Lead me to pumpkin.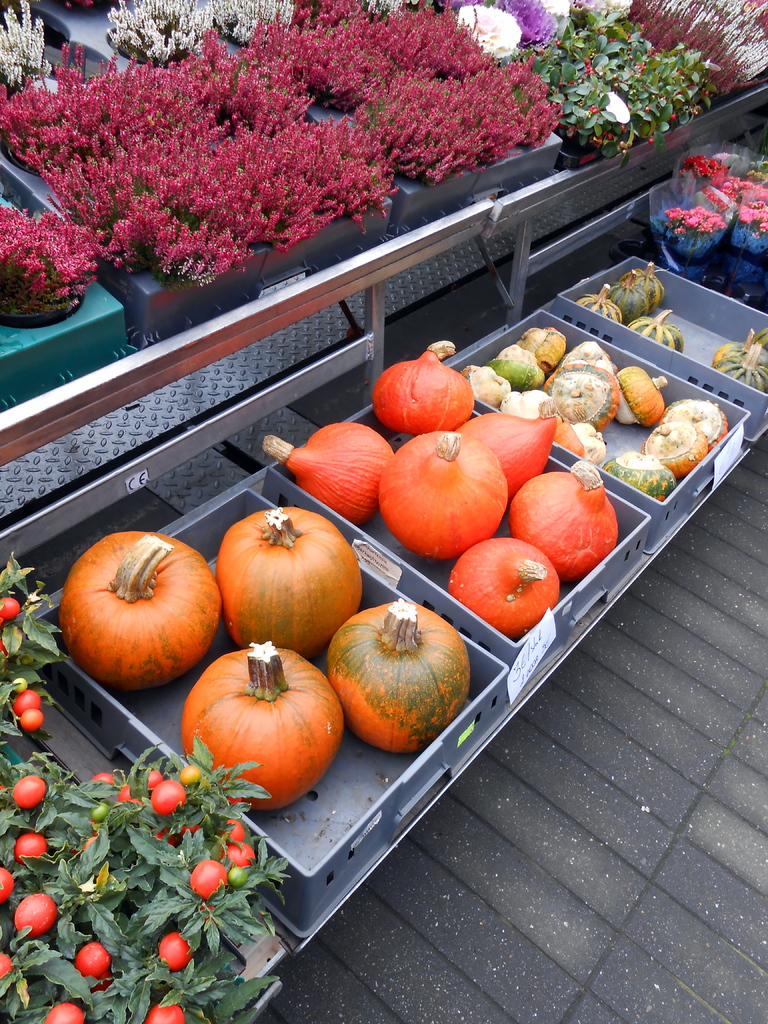
Lead to 449/531/564/633.
